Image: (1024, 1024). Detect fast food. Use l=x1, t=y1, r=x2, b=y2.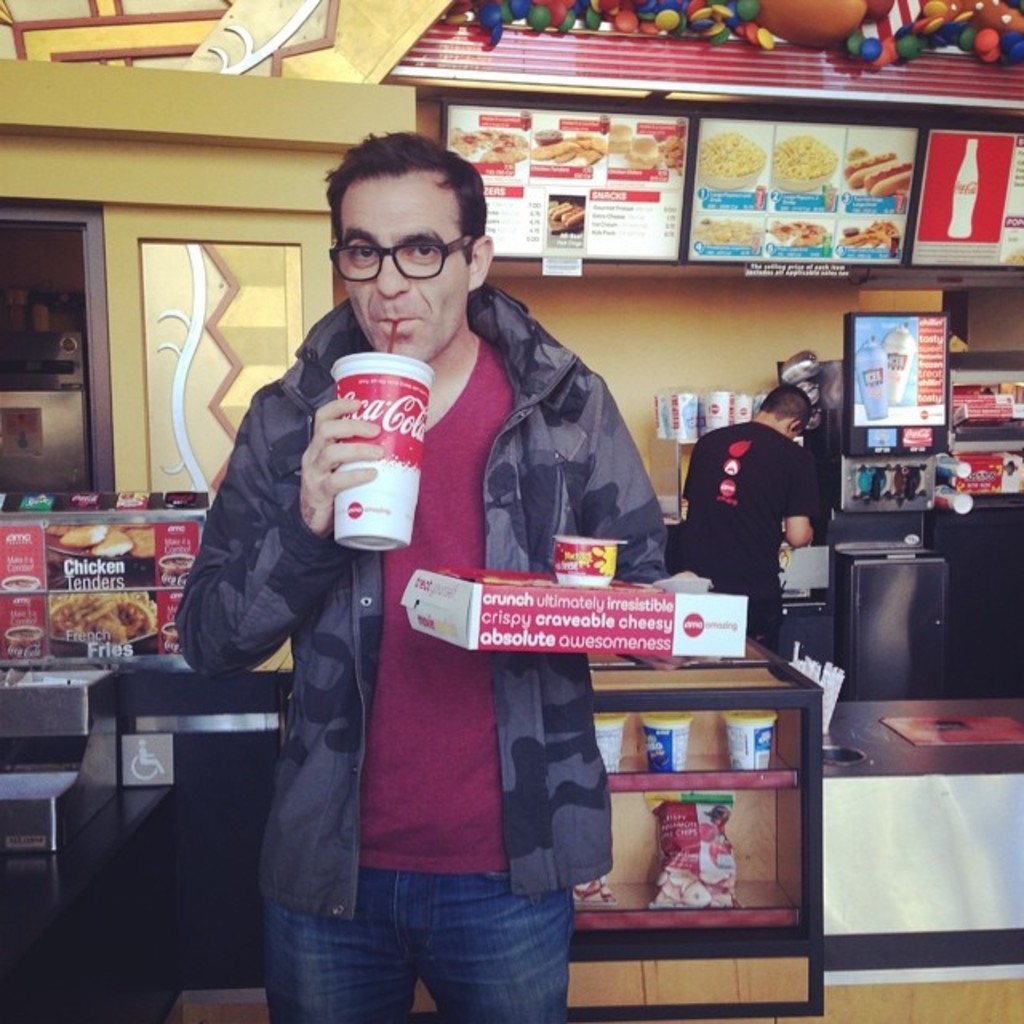
l=42, t=584, r=160, b=651.
